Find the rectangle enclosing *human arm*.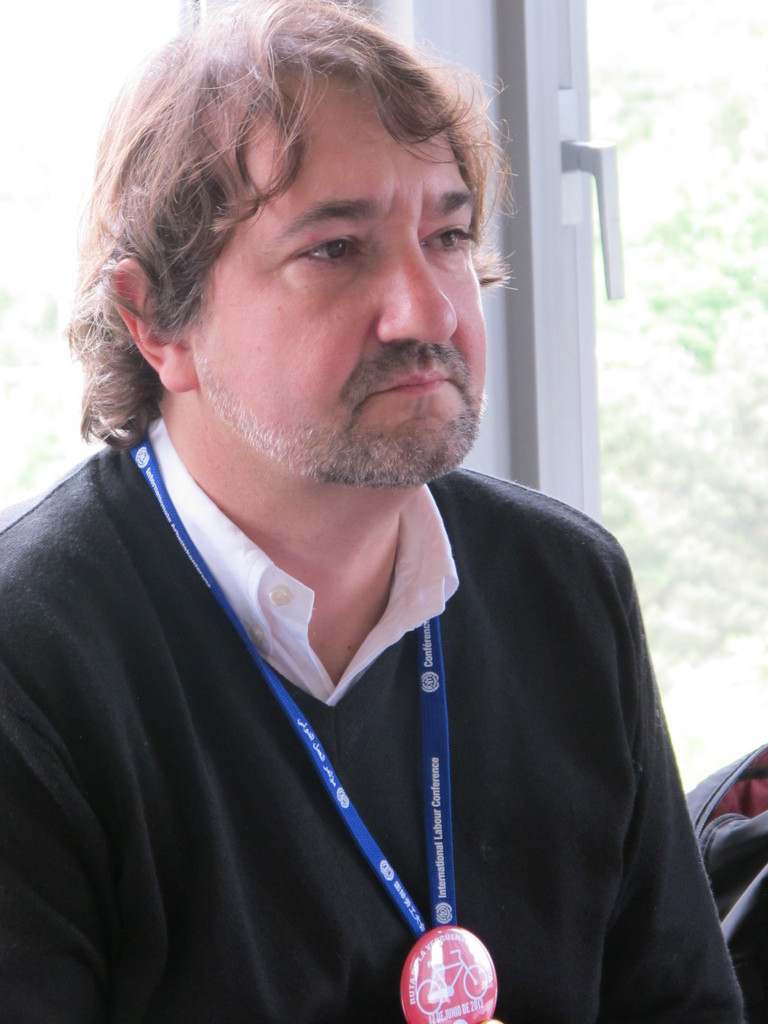
box=[0, 614, 113, 1023].
